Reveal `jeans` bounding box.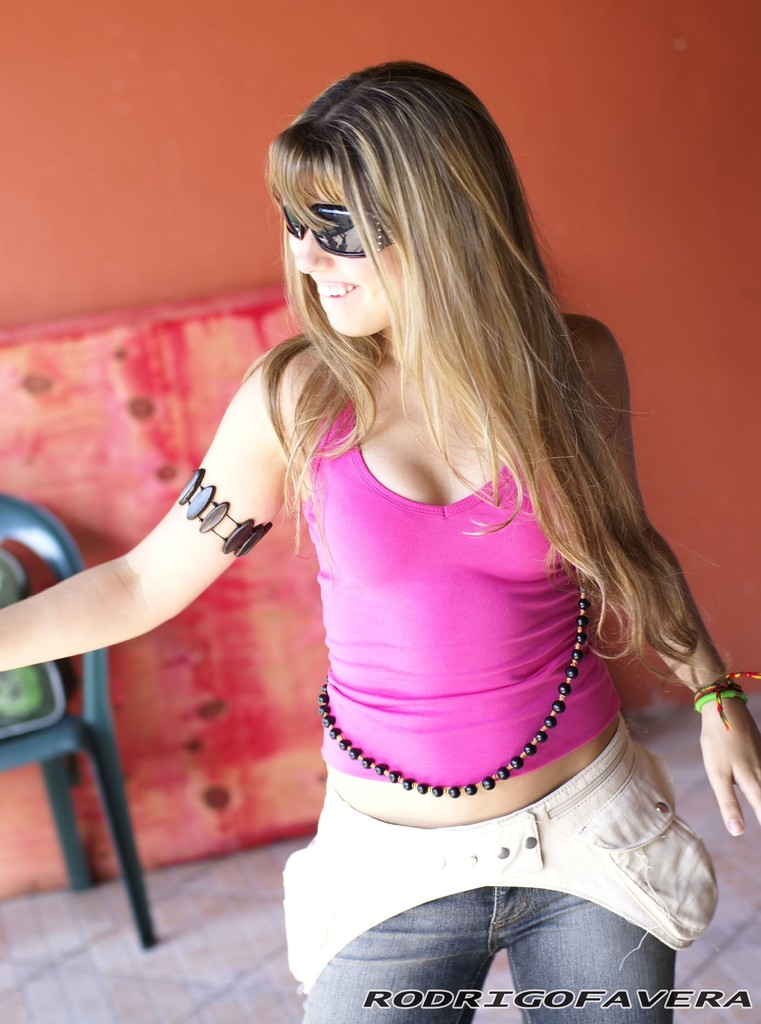
Revealed: 304:888:677:1021.
